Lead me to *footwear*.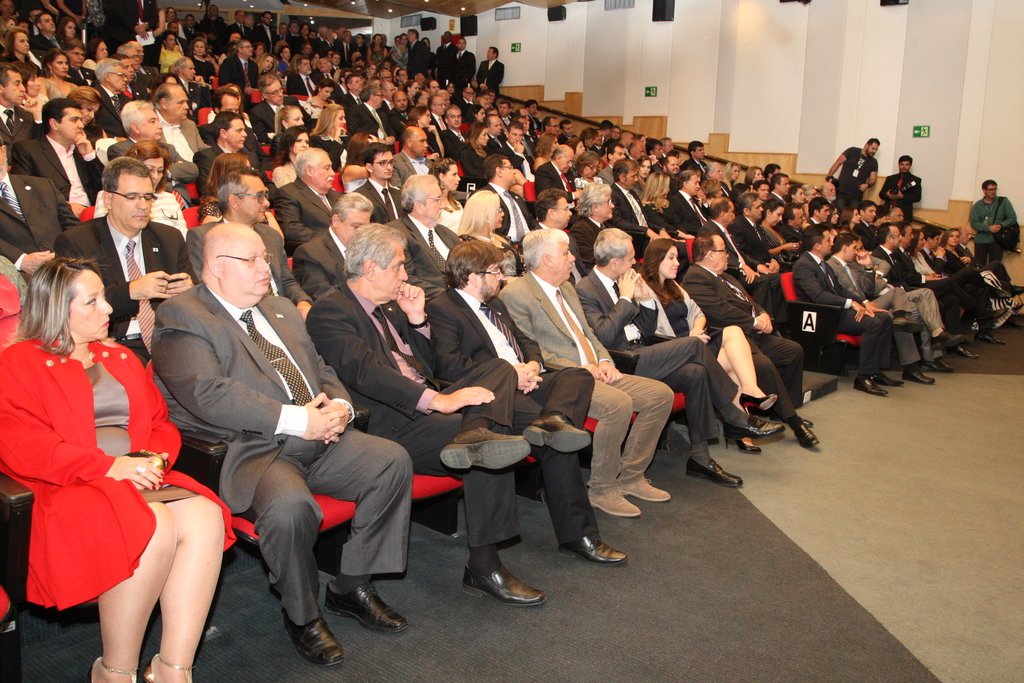
Lead to x1=734, y1=391, x2=770, y2=409.
